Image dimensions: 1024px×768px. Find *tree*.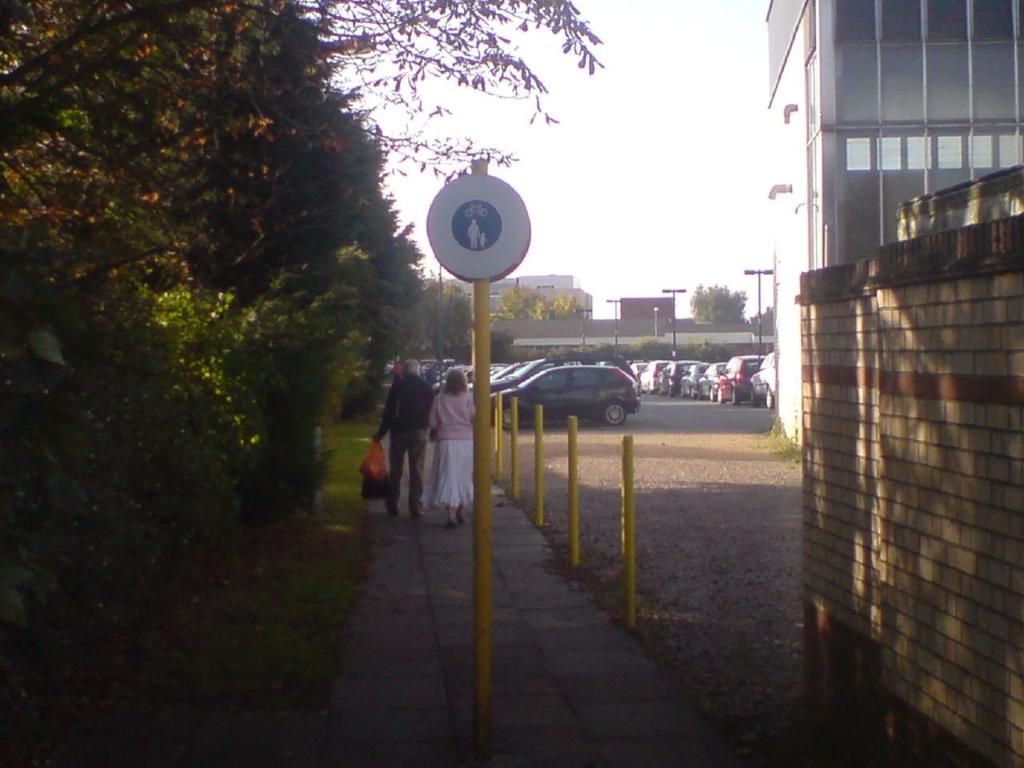
select_region(494, 286, 548, 324).
